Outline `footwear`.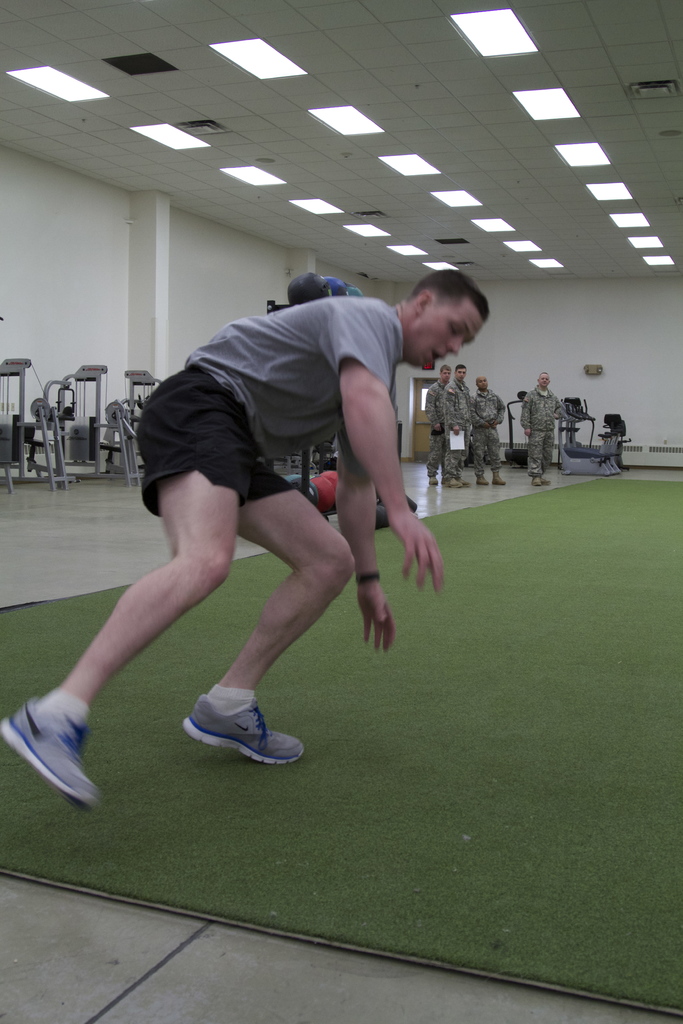
Outline: 496 472 509 488.
